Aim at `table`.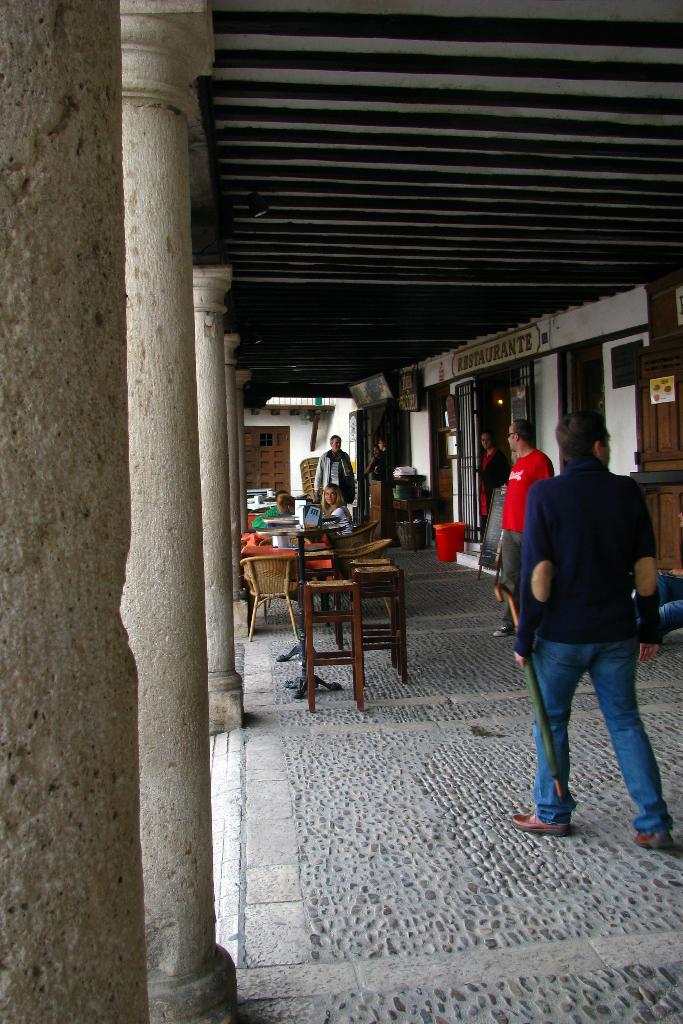
Aimed at 255, 522, 347, 698.
